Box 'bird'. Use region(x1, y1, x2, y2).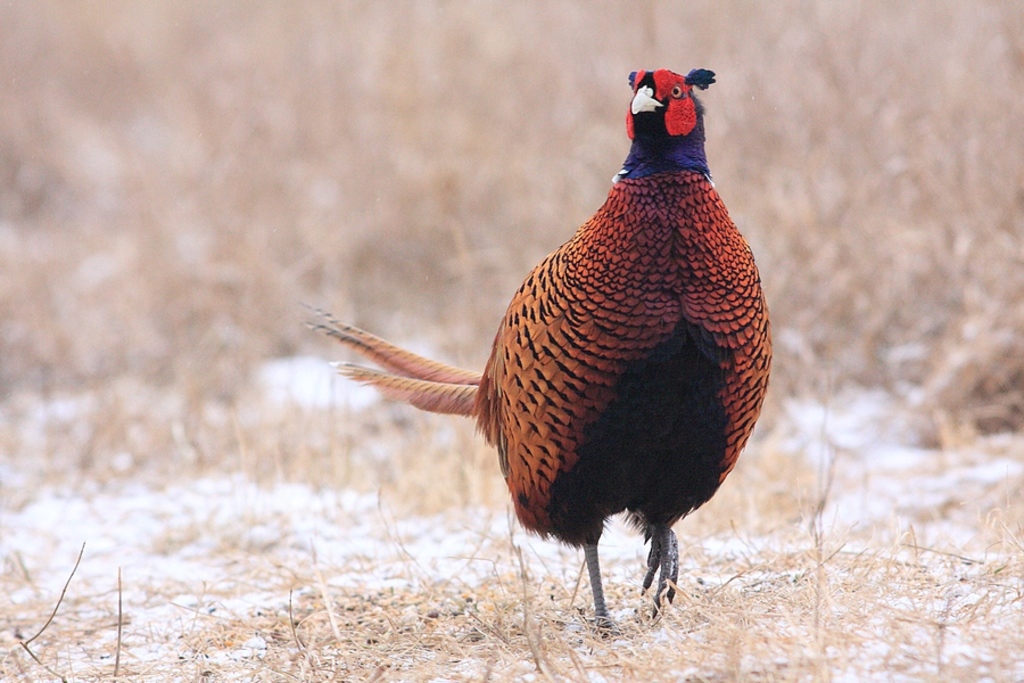
region(305, 72, 774, 633).
